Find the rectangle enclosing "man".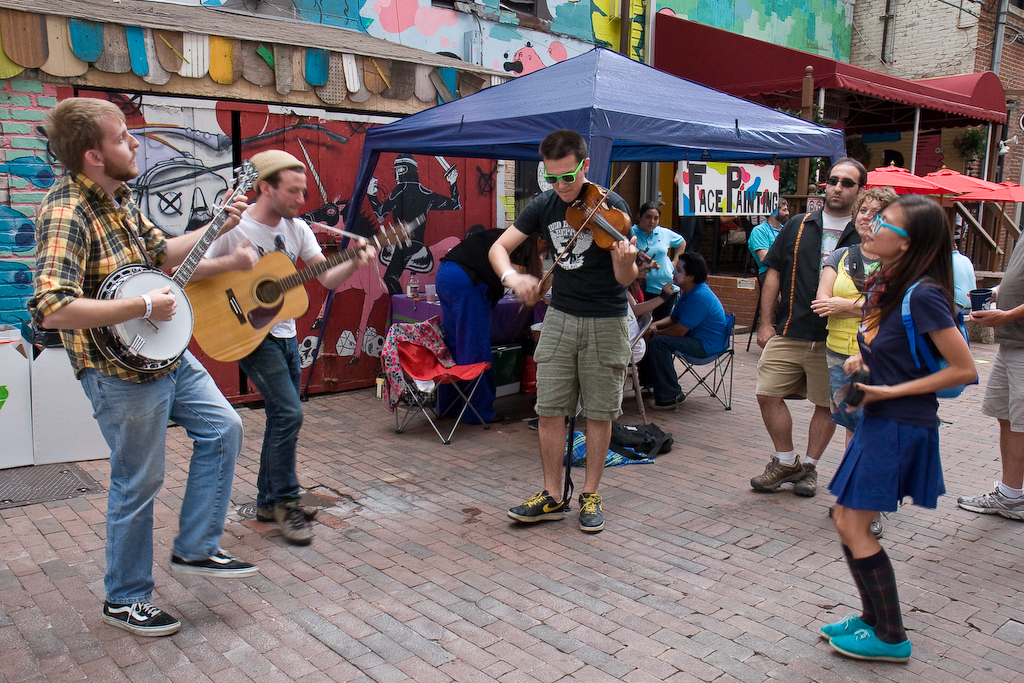
<region>513, 136, 654, 539</region>.
